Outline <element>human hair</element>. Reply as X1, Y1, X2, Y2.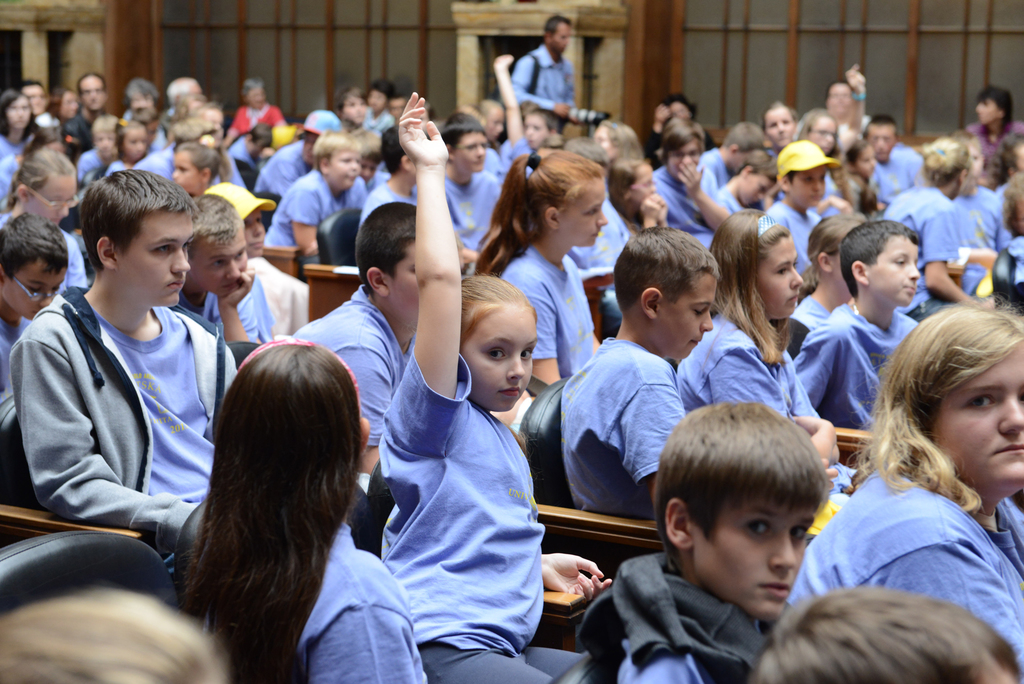
440, 113, 486, 156.
